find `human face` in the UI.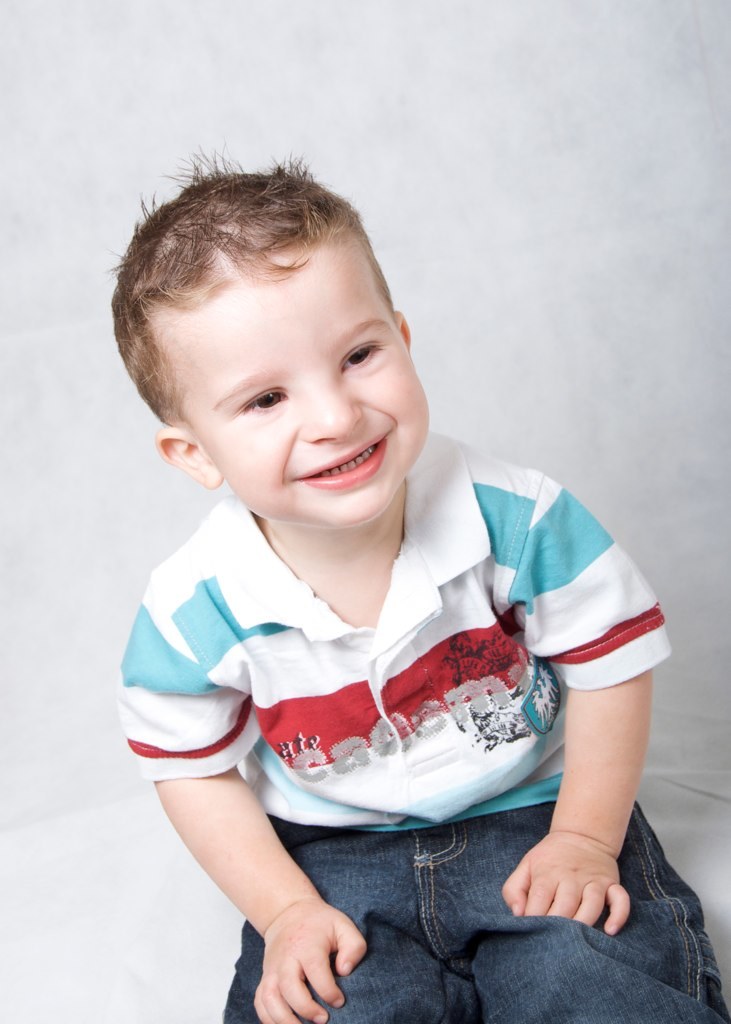
UI element at (177,252,420,537).
